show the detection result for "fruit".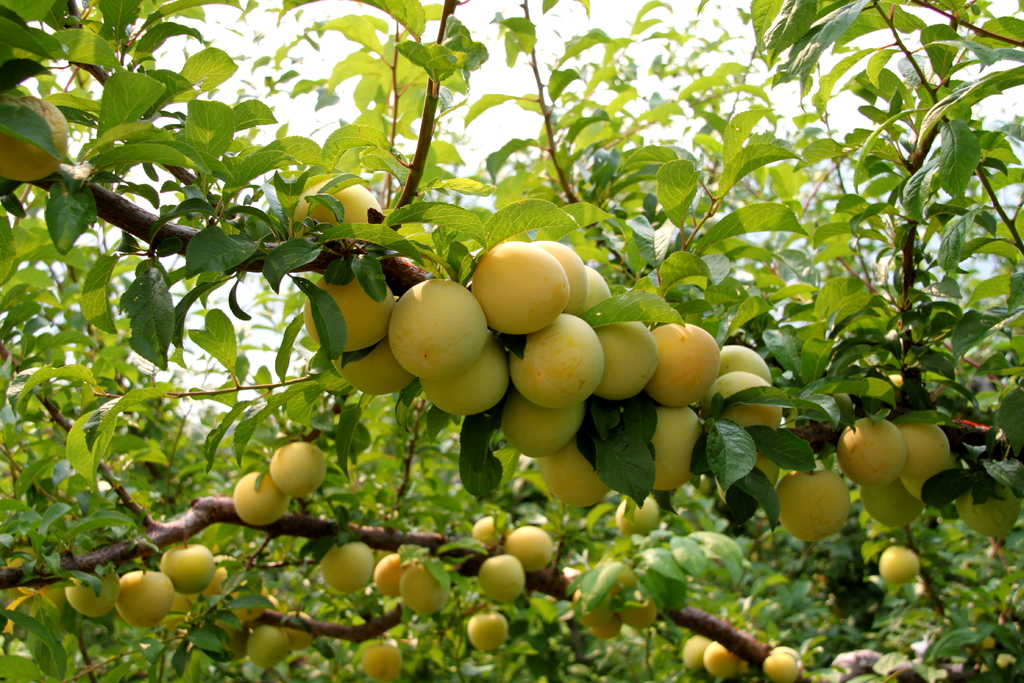
(269,440,328,499).
